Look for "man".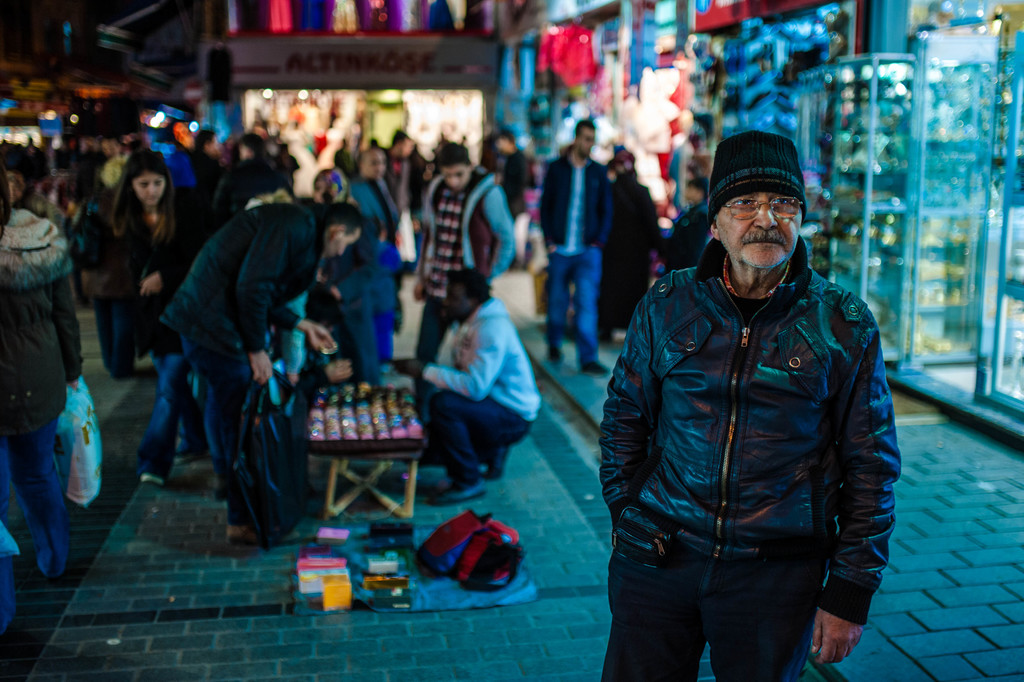
Found: l=539, t=115, r=612, b=378.
